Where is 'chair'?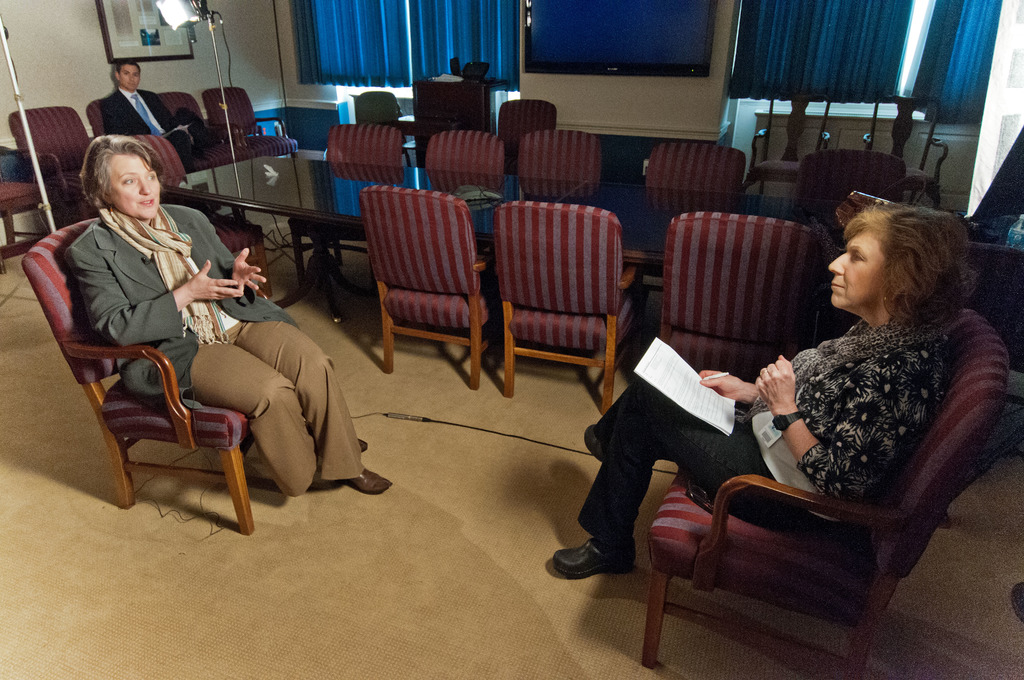
500:198:650:413.
